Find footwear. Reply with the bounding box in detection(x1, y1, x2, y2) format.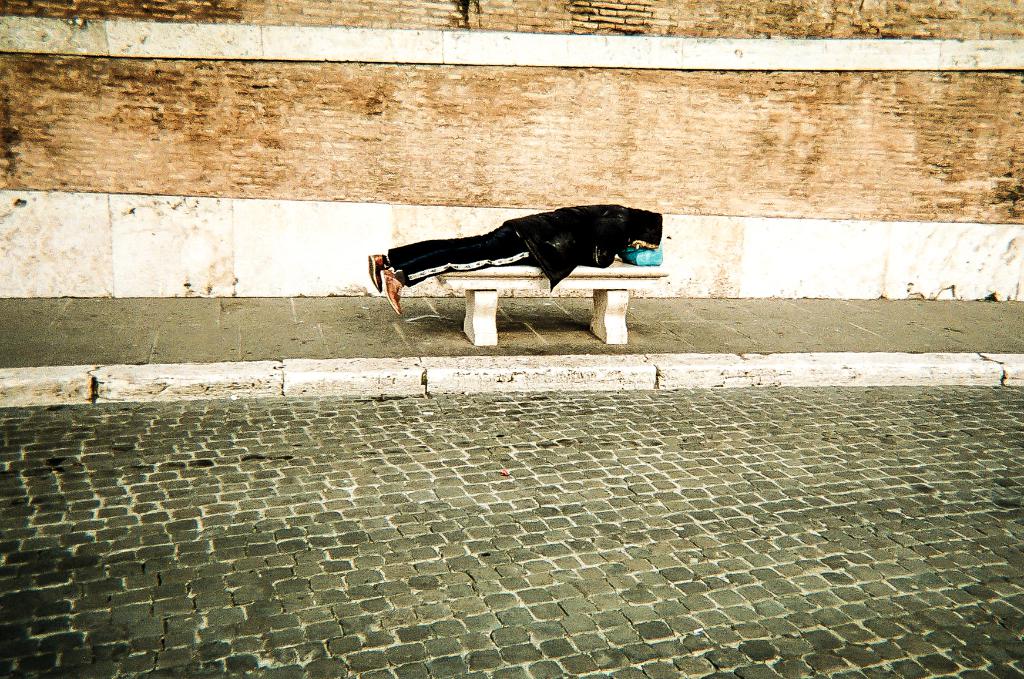
detection(371, 252, 388, 289).
